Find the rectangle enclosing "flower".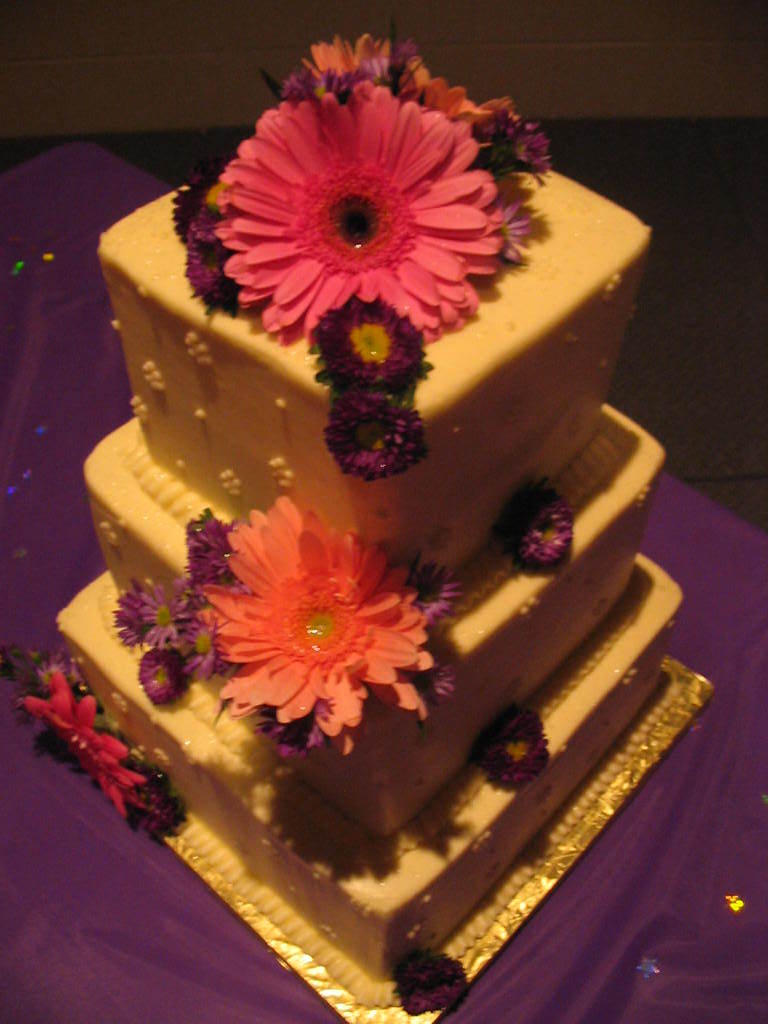
left=20, top=668, right=153, bottom=817.
